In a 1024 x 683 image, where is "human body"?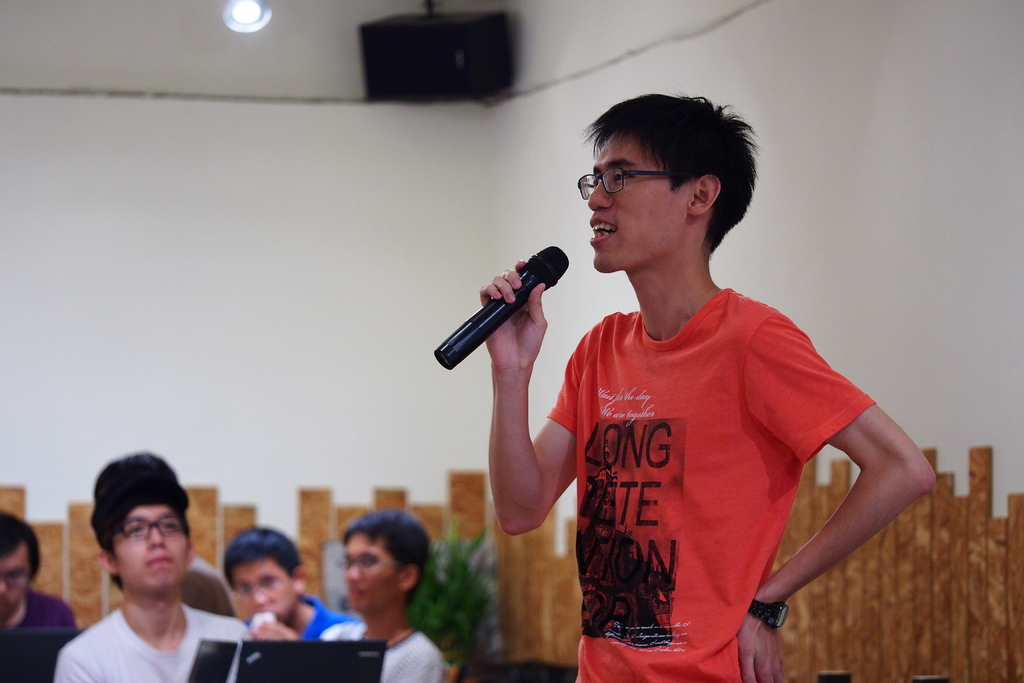
<box>433,94,940,682</box>.
